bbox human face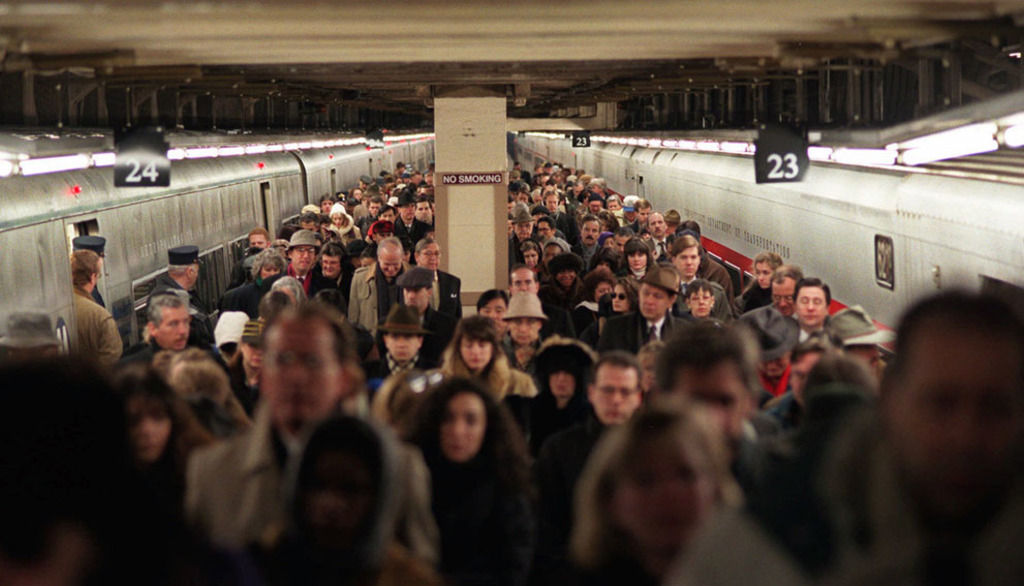
crop(293, 243, 315, 271)
